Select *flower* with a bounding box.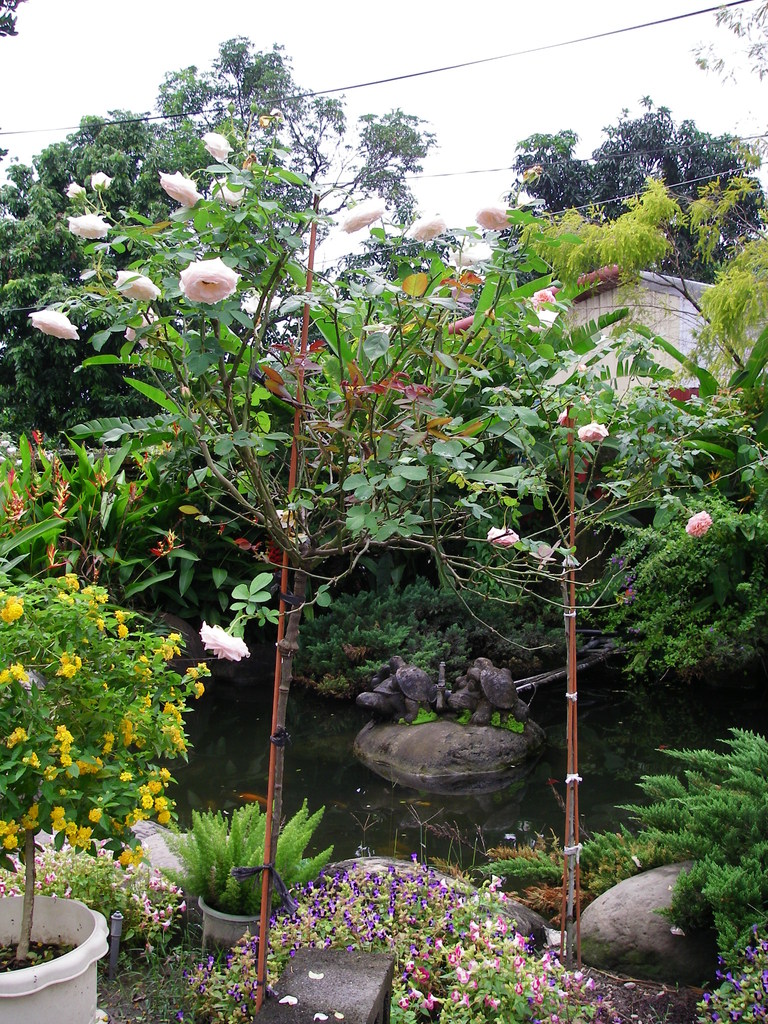
<box>114,271,158,309</box>.
